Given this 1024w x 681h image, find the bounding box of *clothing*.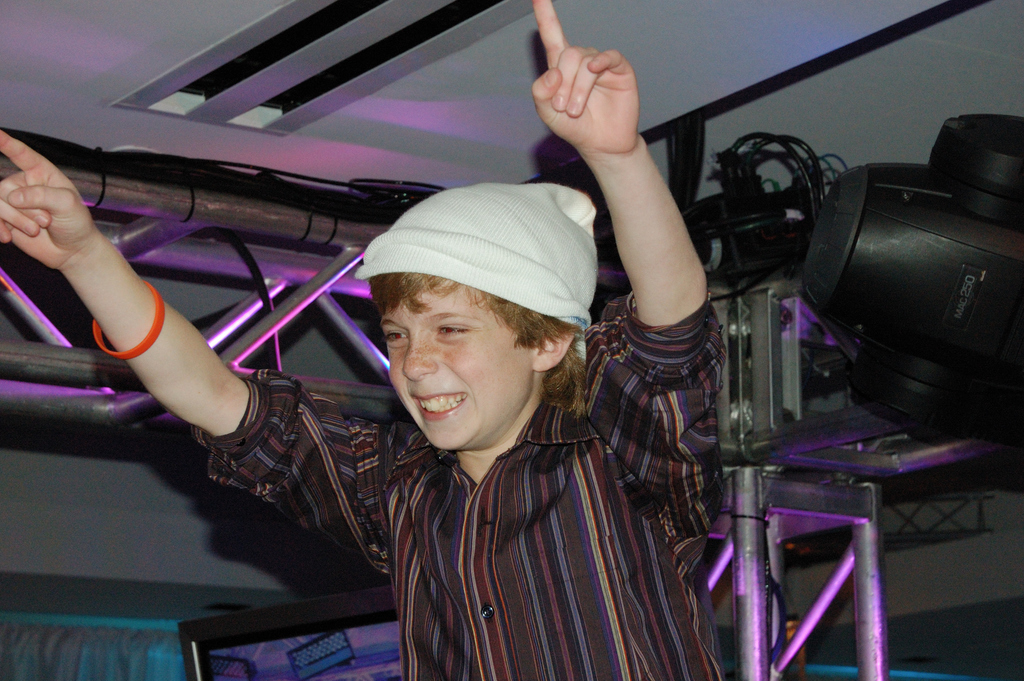
(x1=287, y1=299, x2=739, y2=674).
